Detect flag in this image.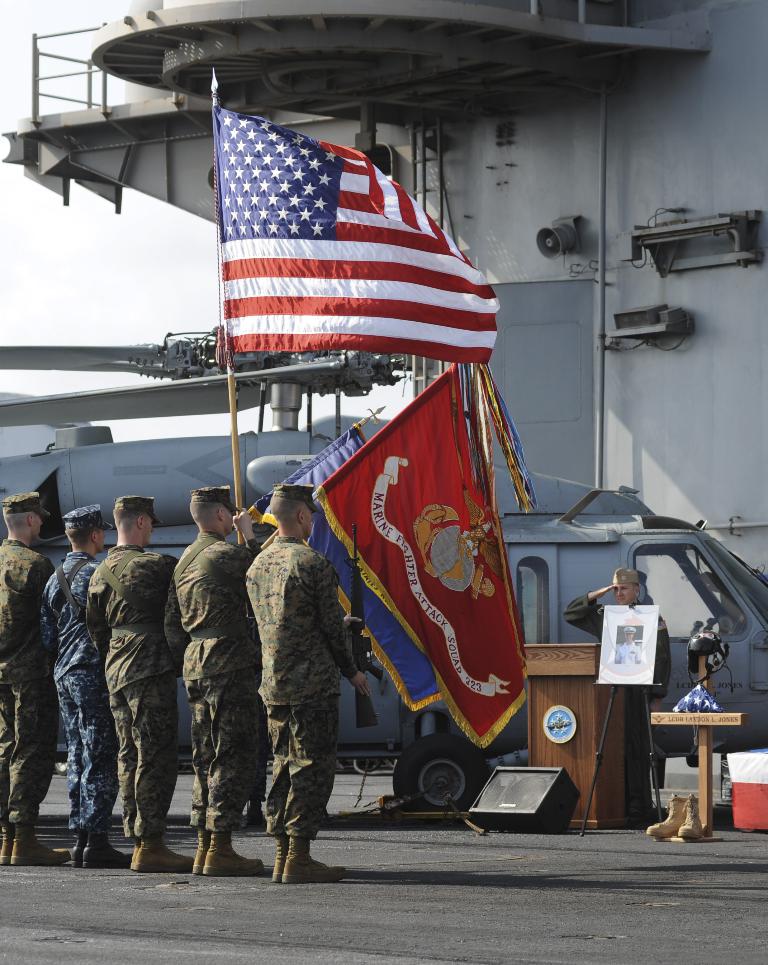
Detection: [192,102,488,376].
